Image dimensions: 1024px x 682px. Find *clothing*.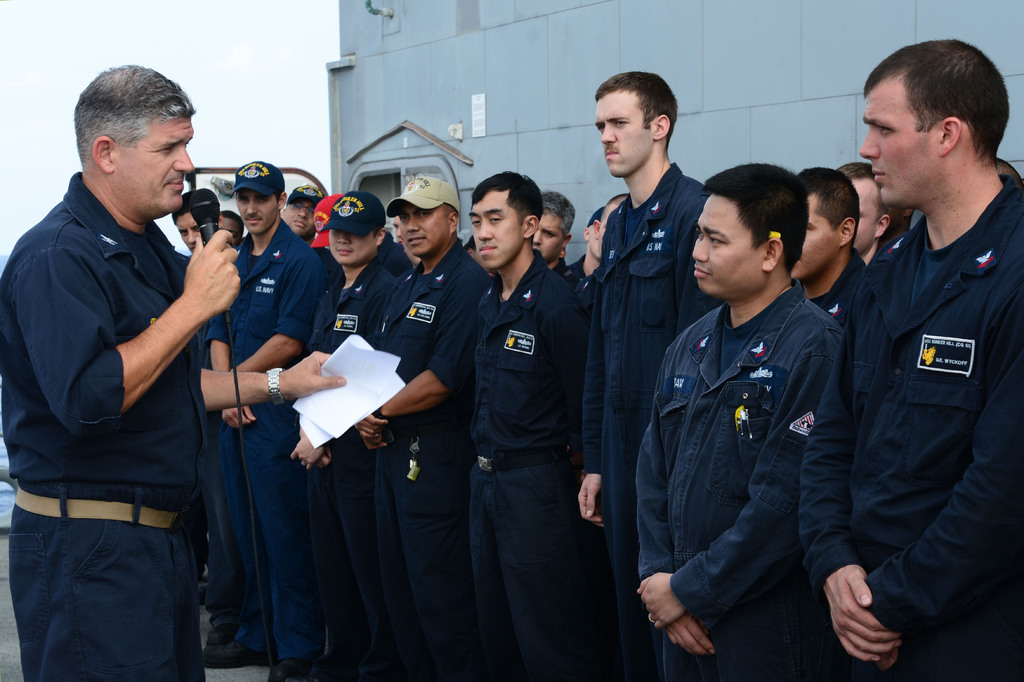
pyautogui.locateOnScreen(472, 241, 591, 681).
